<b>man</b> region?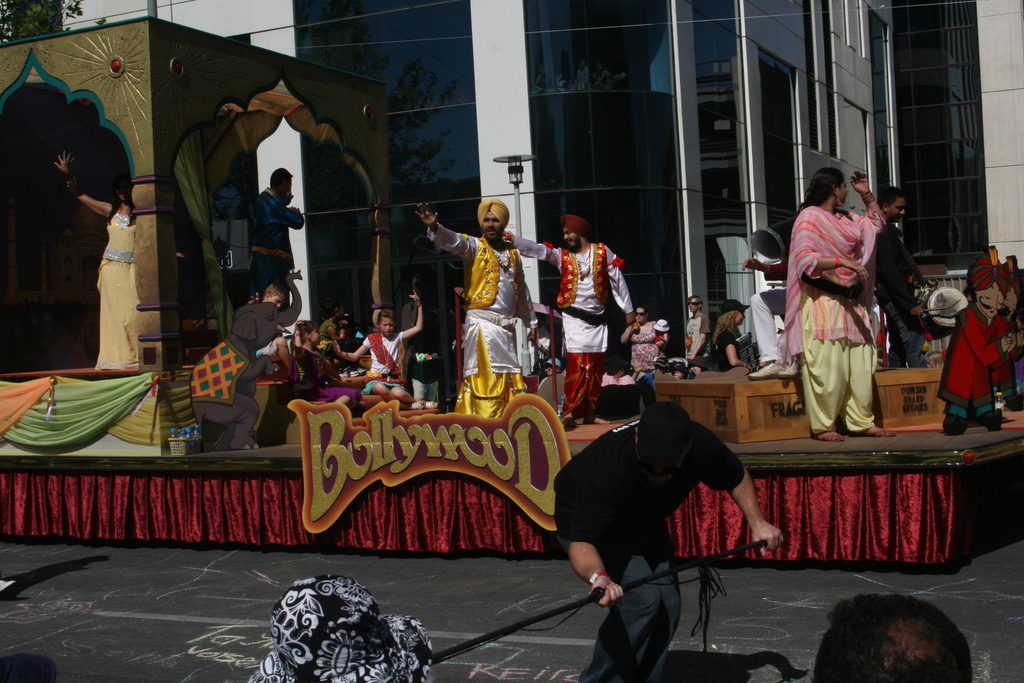
<box>252,169,303,284</box>
